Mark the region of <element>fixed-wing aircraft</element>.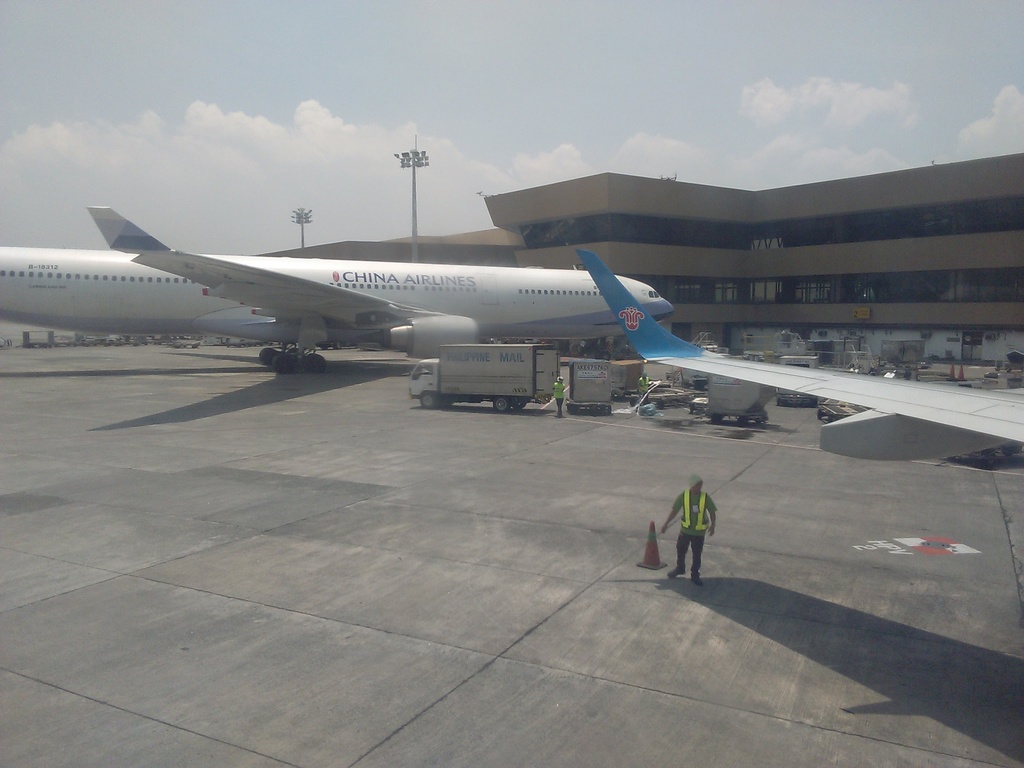
Region: x1=572 y1=242 x2=1023 y2=467.
